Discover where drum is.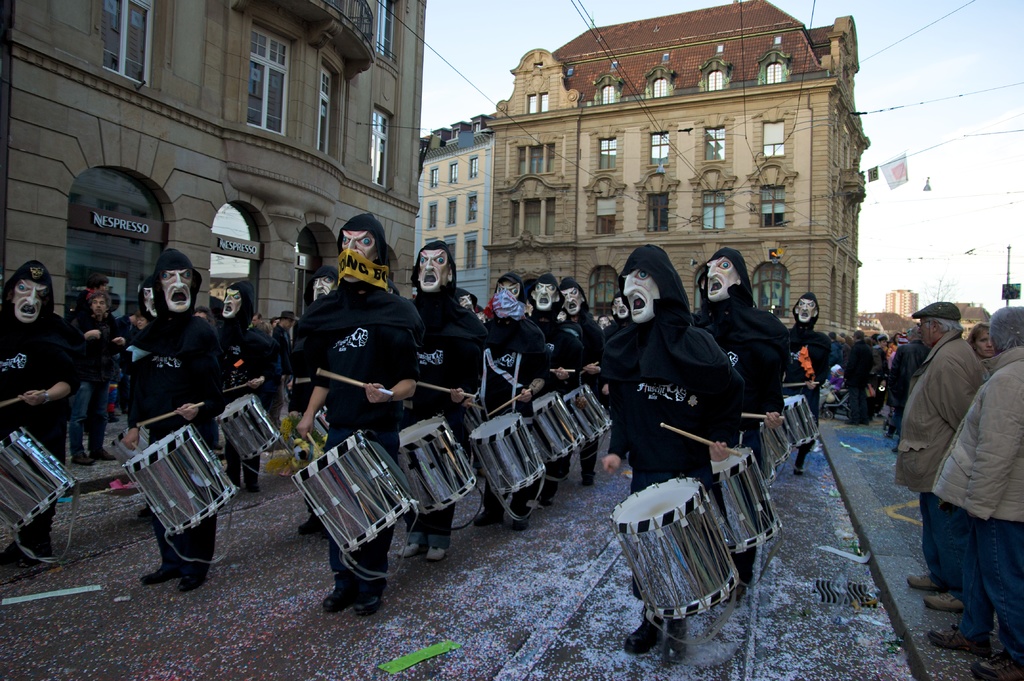
Discovered at select_region(218, 393, 280, 461).
